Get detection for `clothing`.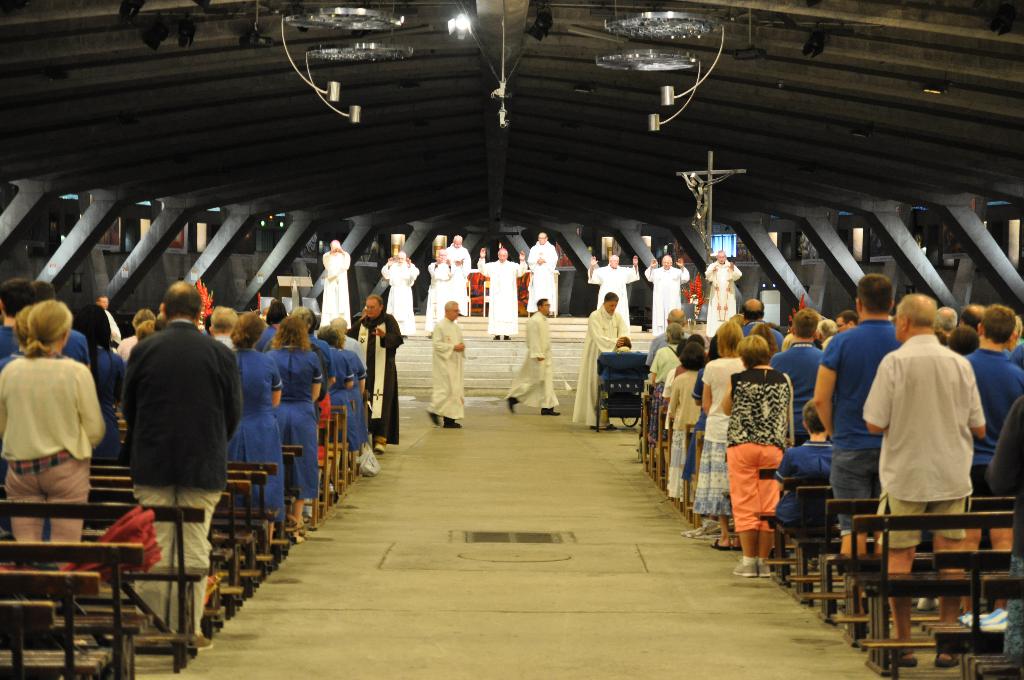
Detection: bbox=[568, 301, 632, 425].
